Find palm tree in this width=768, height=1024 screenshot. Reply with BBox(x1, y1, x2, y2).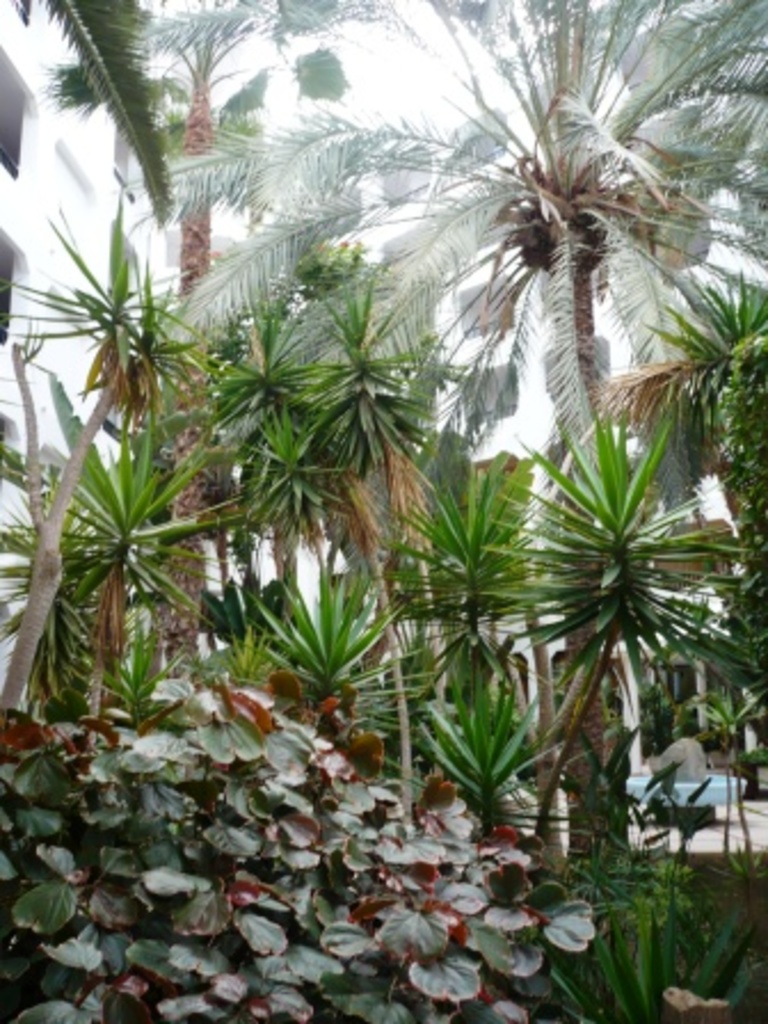
BBox(117, 0, 766, 839).
